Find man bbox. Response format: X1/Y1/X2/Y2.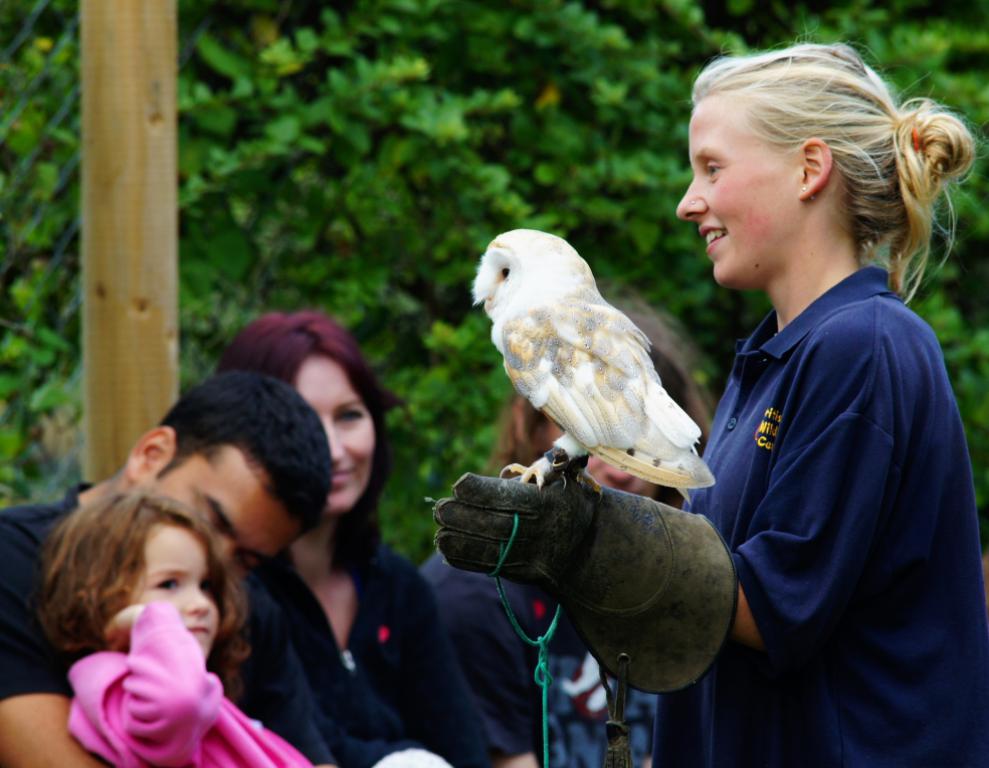
0/369/331/767.
